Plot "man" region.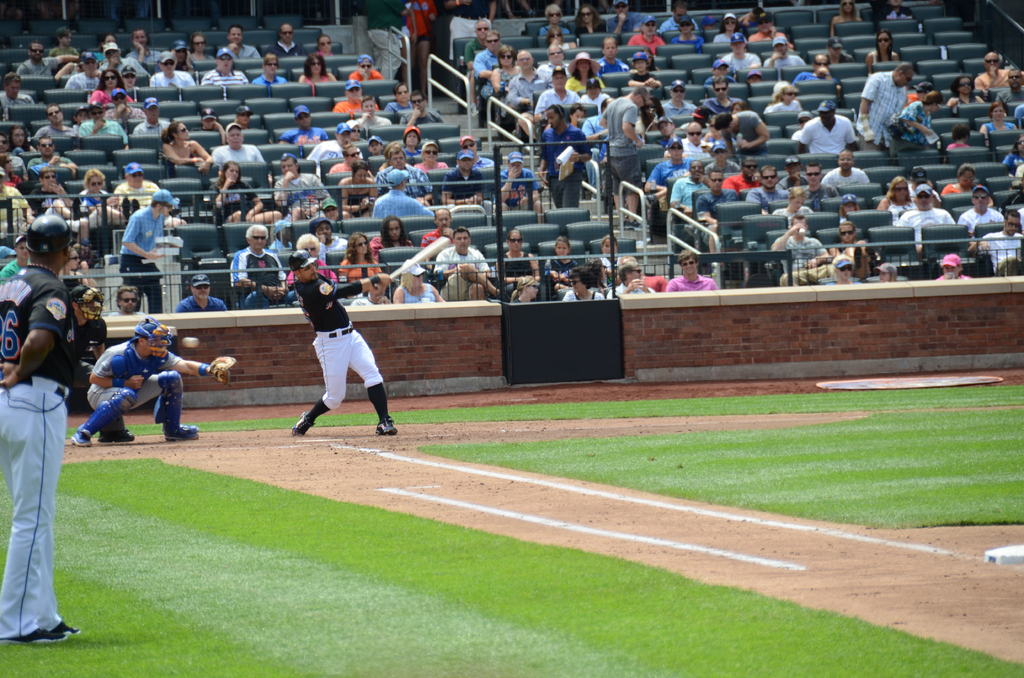
Plotted at [148, 51, 195, 86].
